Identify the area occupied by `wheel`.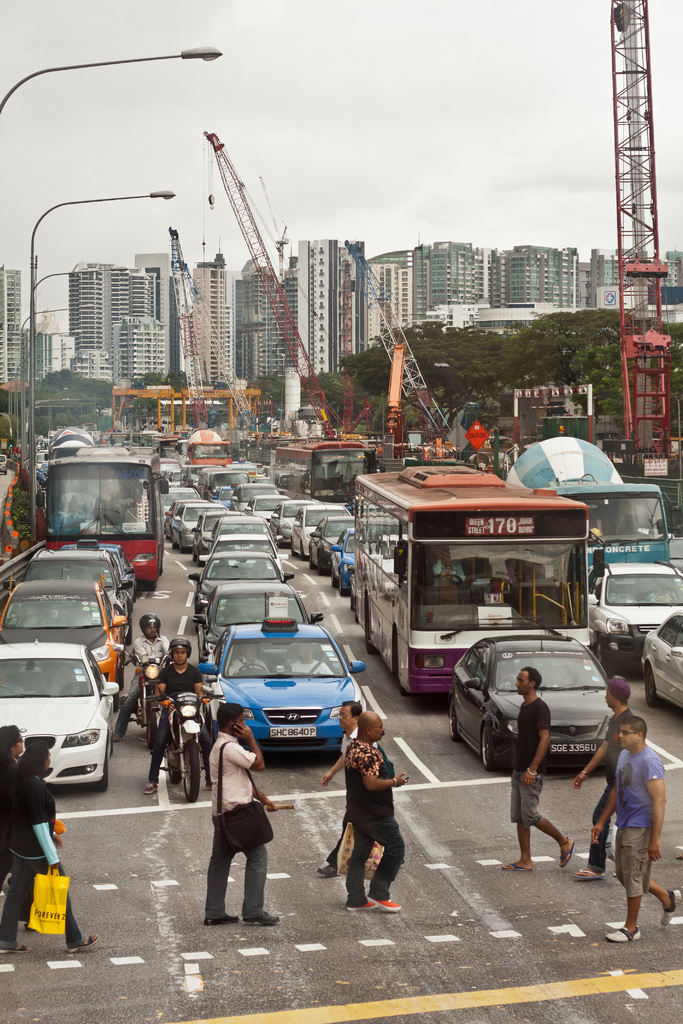
Area: bbox=(308, 554, 317, 573).
